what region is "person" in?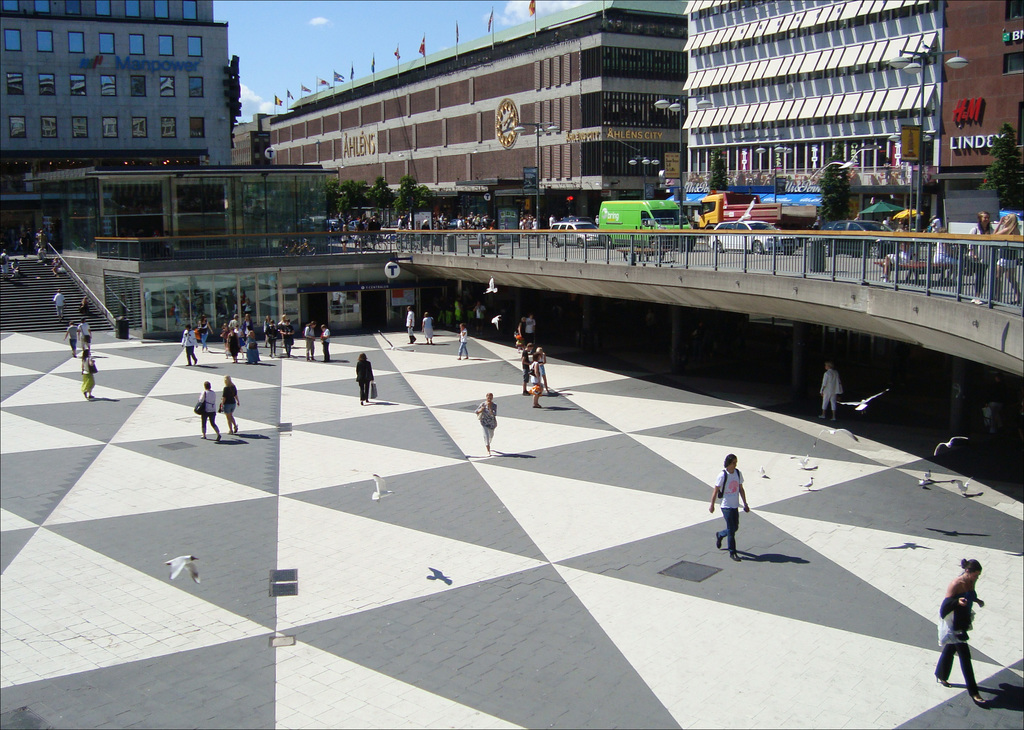
[965, 212, 997, 303].
